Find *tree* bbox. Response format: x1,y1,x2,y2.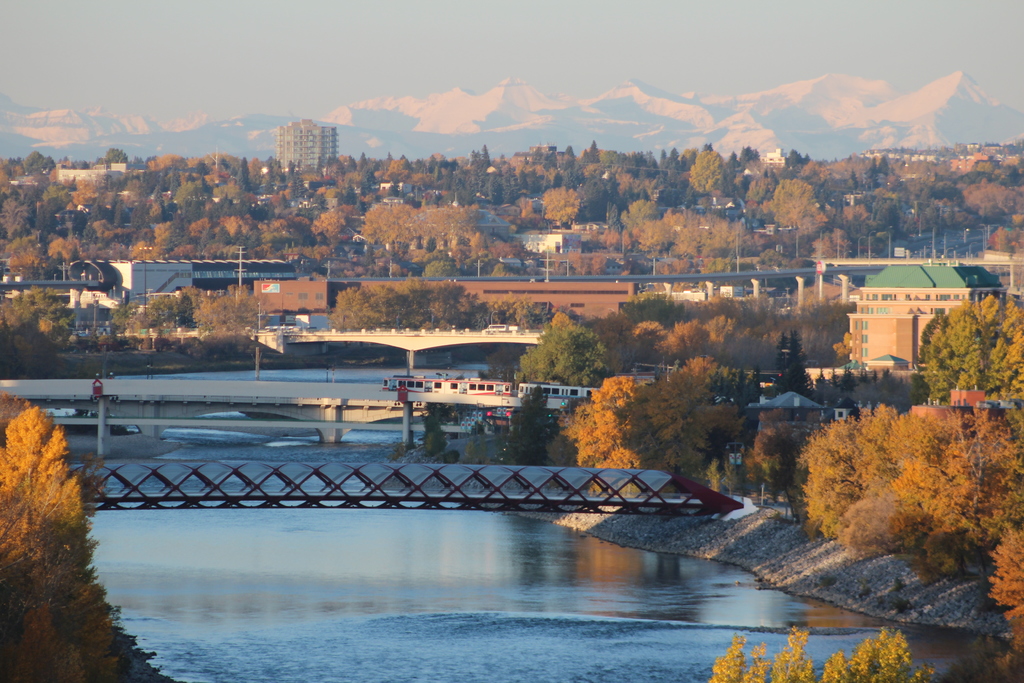
814,236,836,283.
